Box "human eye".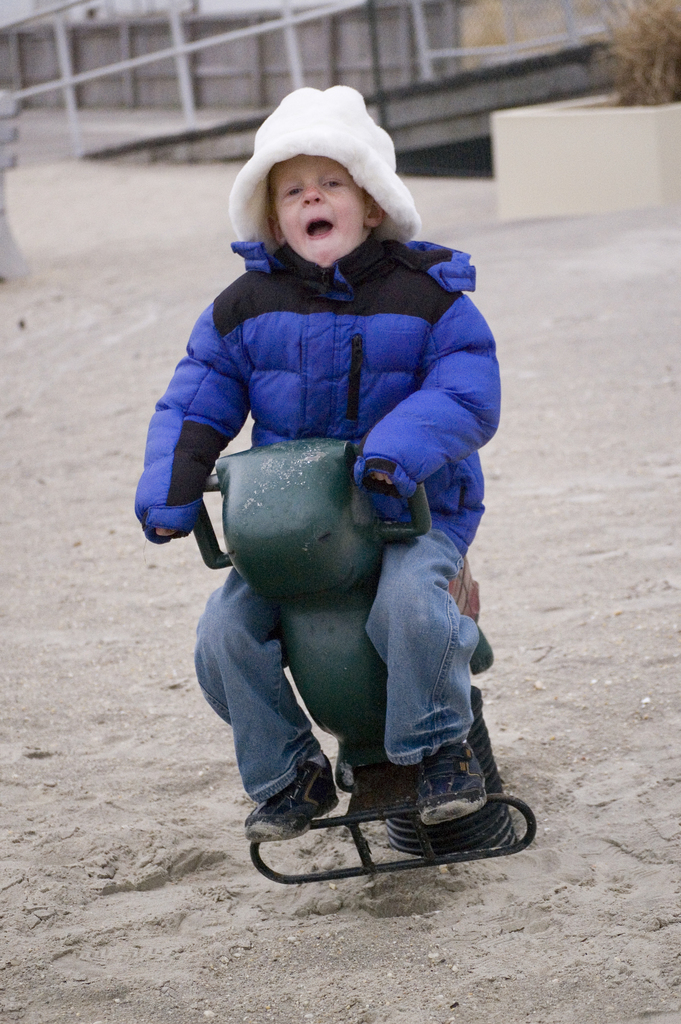
rect(284, 184, 306, 198).
